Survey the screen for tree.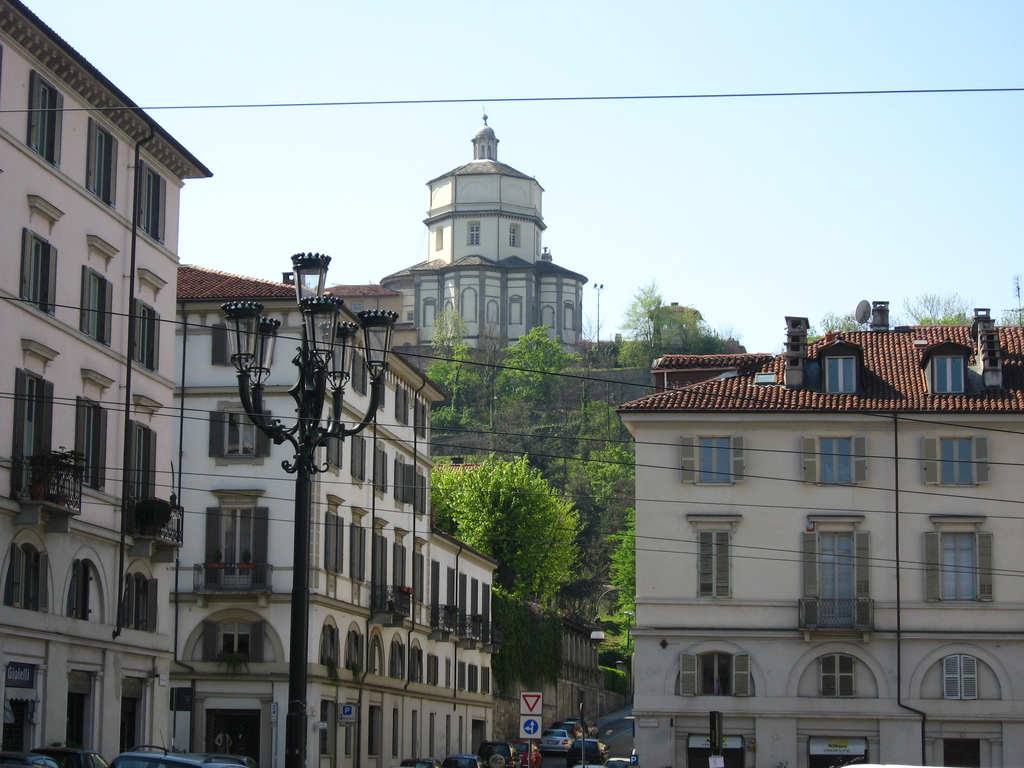
Survey found: <box>428,322,492,408</box>.
